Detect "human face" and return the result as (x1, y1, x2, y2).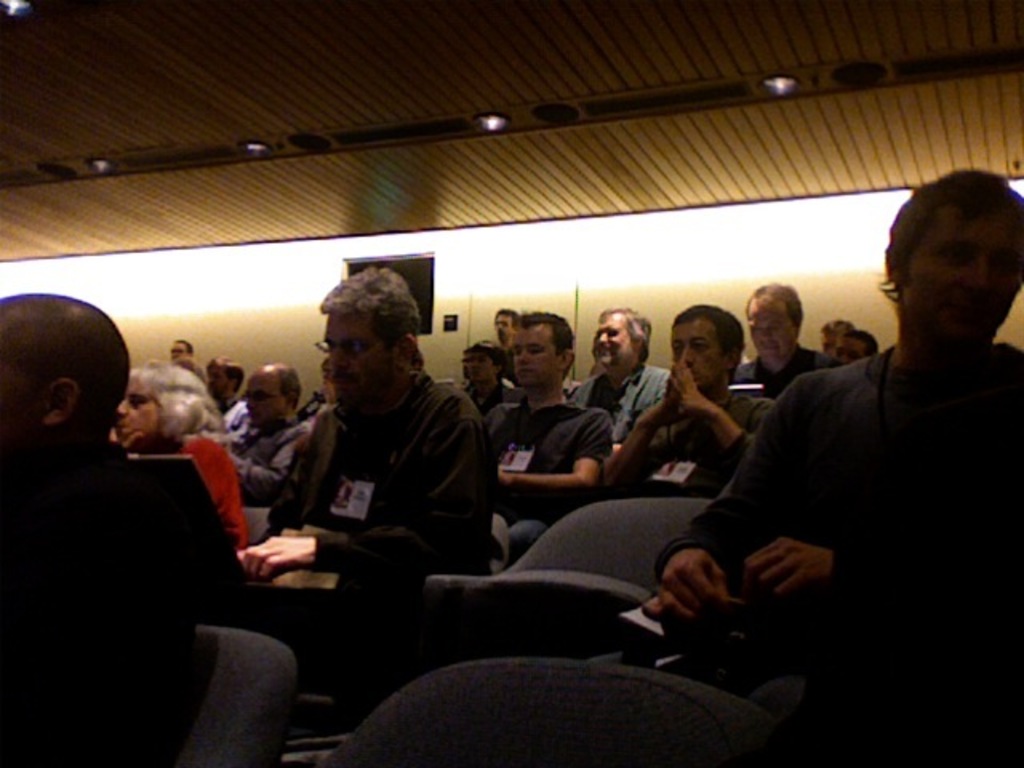
(746, 304, 789, 358).
